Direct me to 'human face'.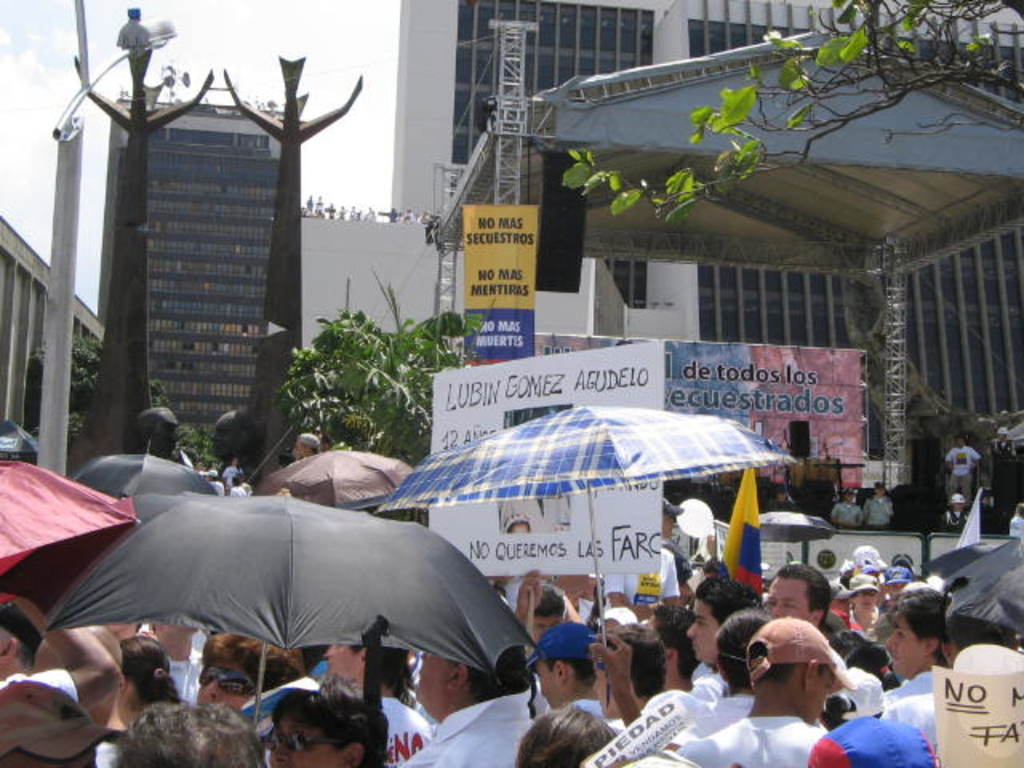
Direction: 854 589 880 614.
